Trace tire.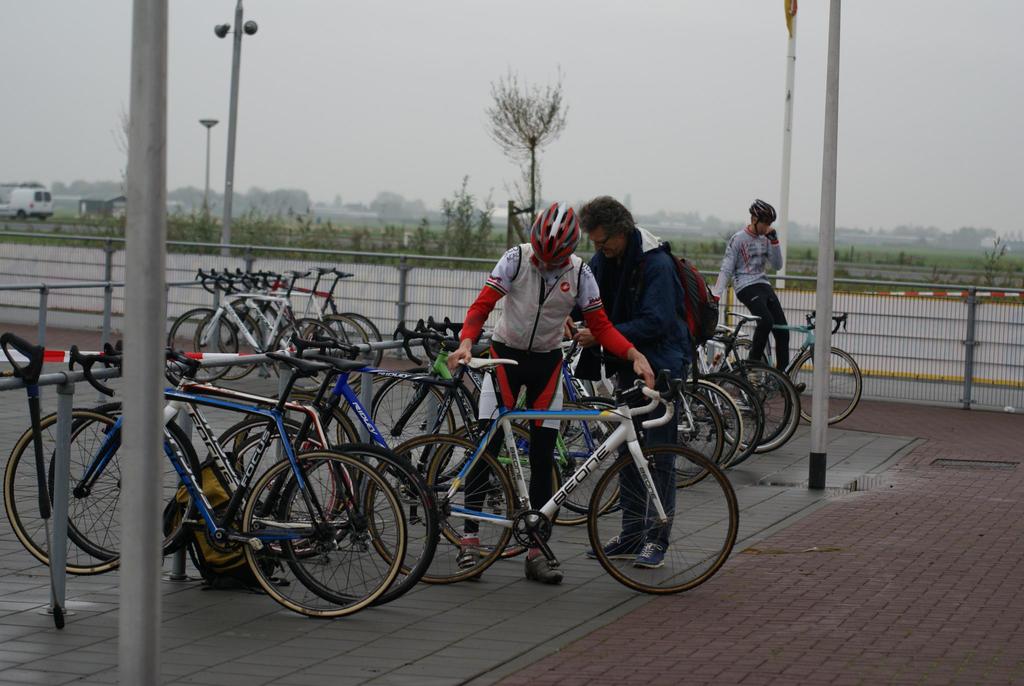
Traced to region(231, 429, 353, 560).
